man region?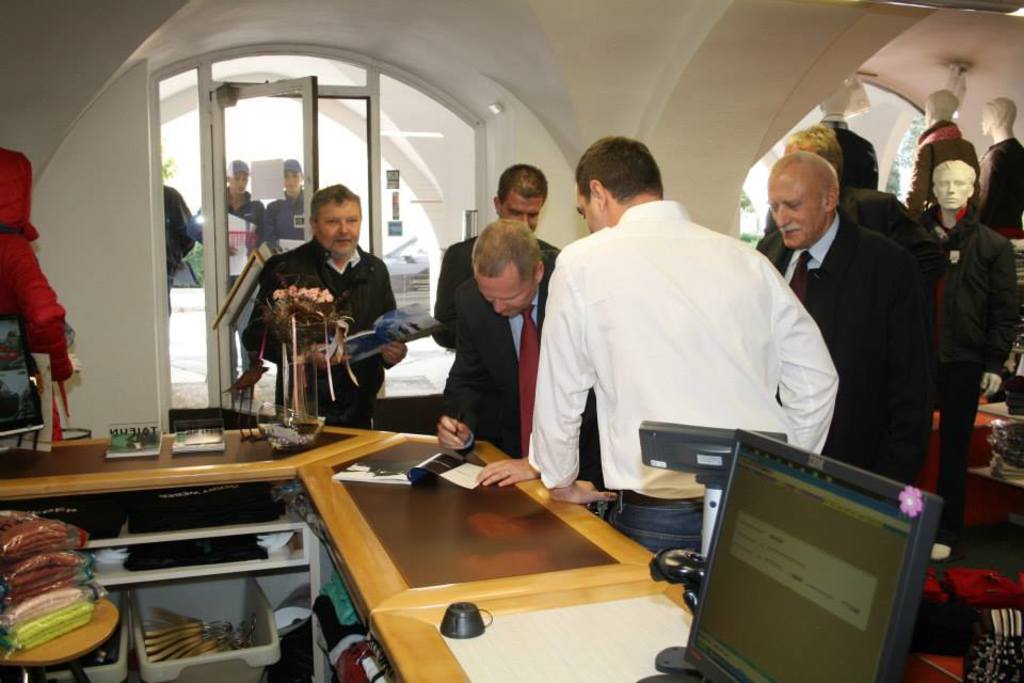
(429,219,604,489)
